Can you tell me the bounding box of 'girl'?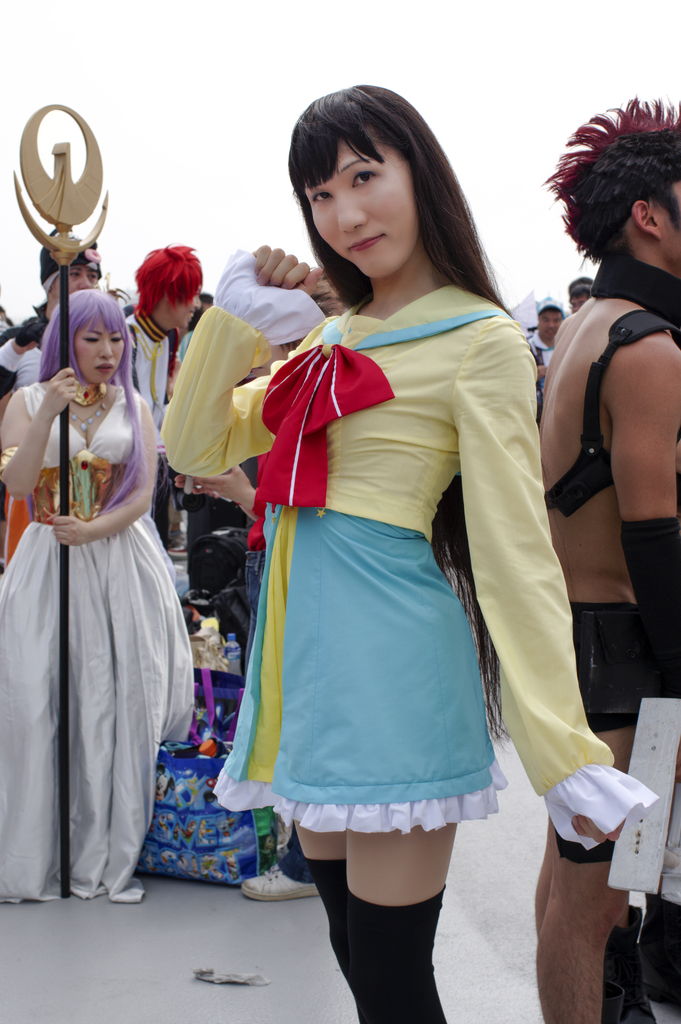
locate(0, 285, 211, 890).
